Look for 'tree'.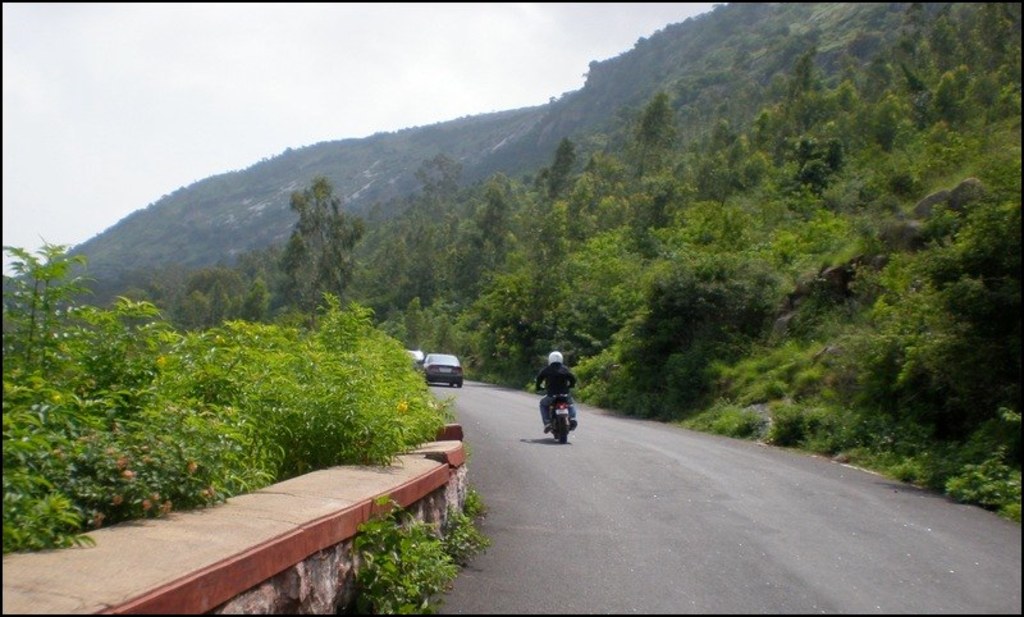
Found: (381, 298, 430, 352).
